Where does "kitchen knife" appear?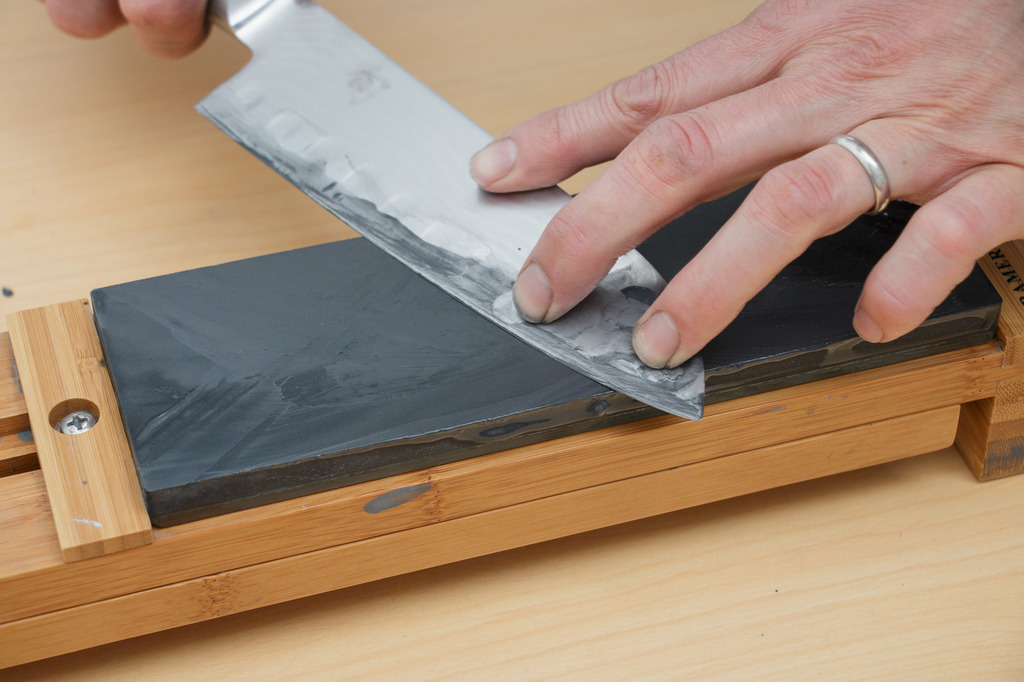
Appears at bbox(190, 0, 710, 425).
